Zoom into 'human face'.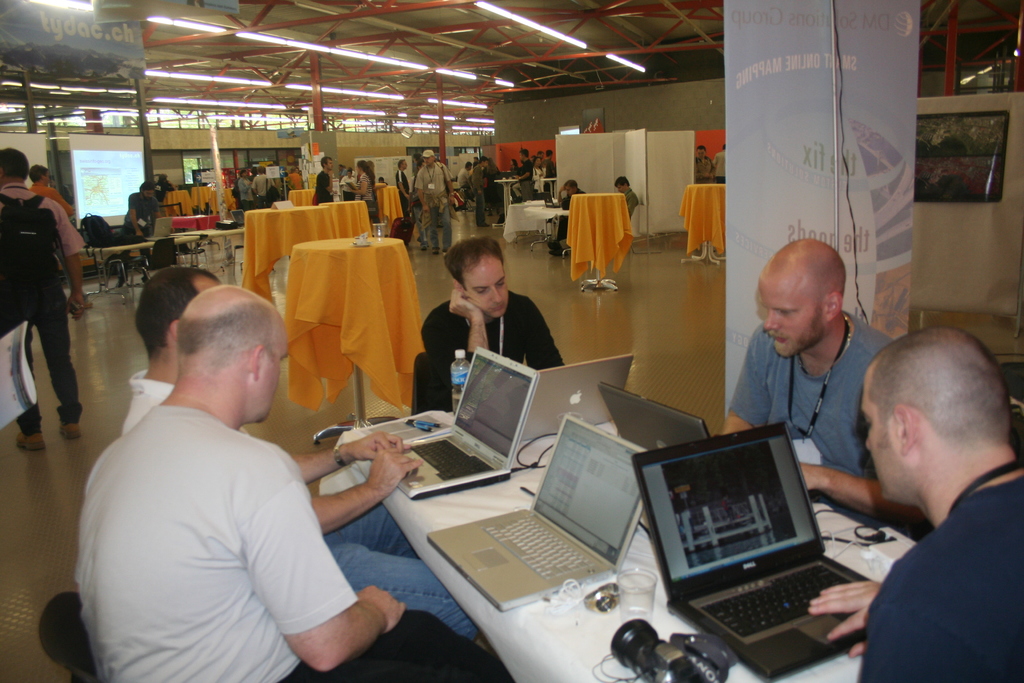
Zoom target: (x1=618, y1=184, x2=621, y2=190).
